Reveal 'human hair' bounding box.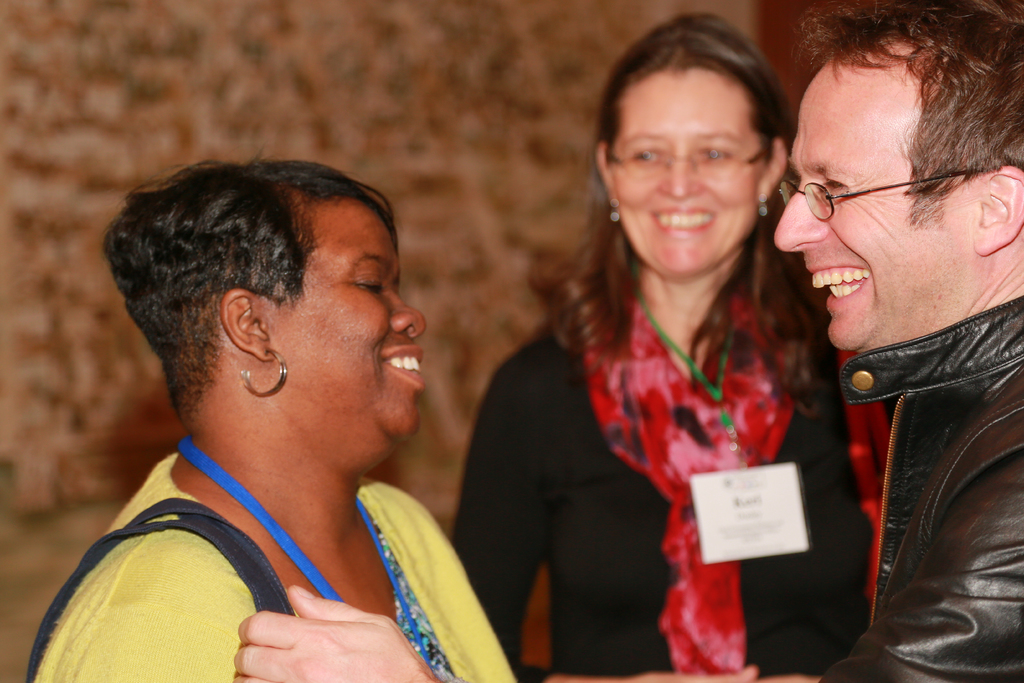
Revealed: [801,0,1023,223].
